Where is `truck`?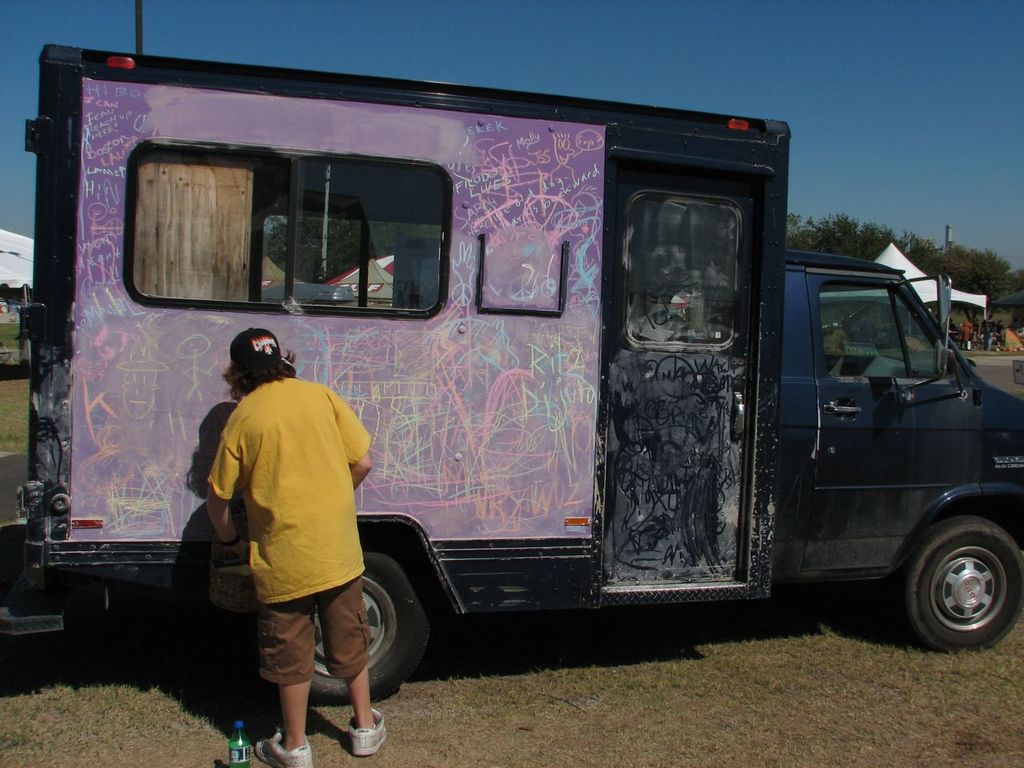
pyautogui.locateOnScreen(12, 46, 989, 713).
